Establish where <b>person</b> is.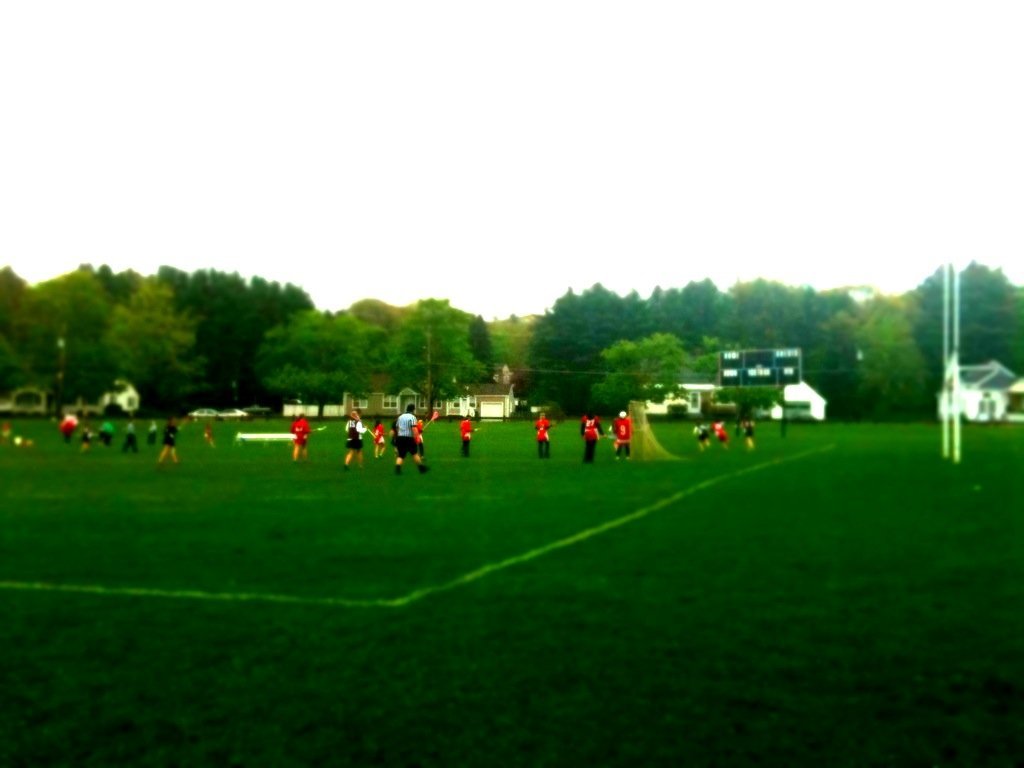
Established at <region>372, 418, 388, 455</region>.
